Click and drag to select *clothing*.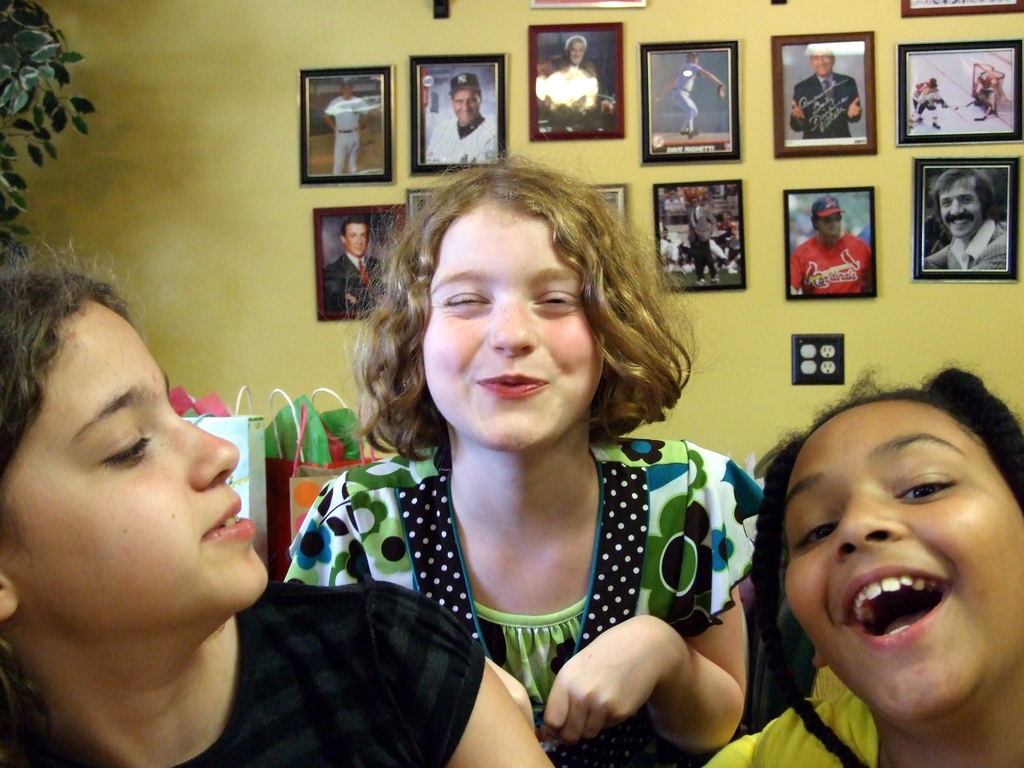
Selection: x1=286 y1=416 x2=769 y2=733.
